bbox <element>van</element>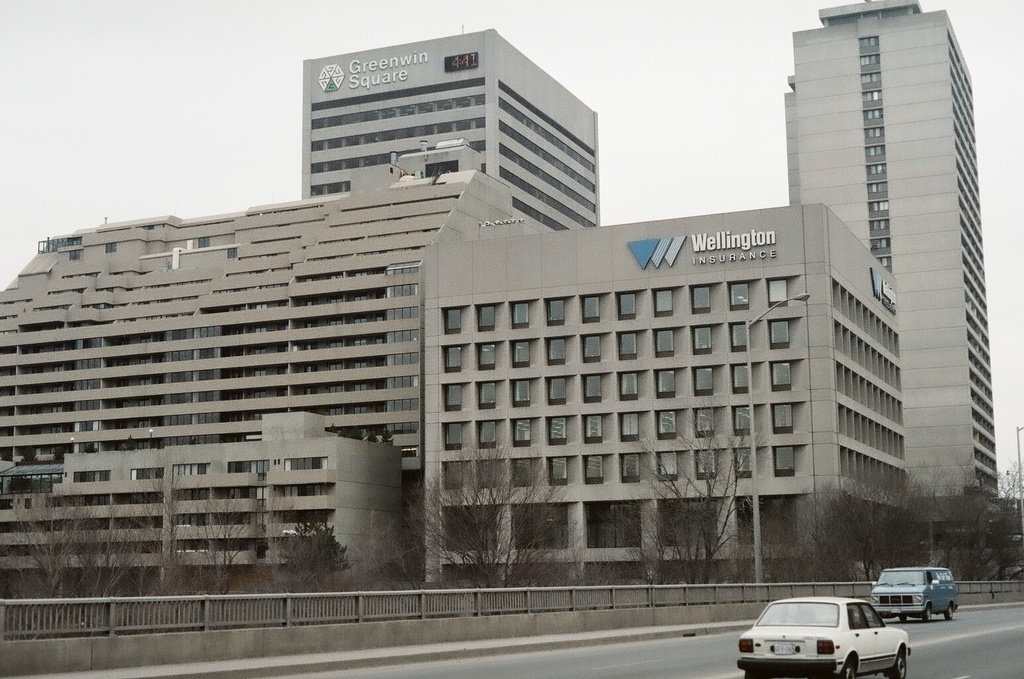
locate(870, 567, 960, 623)
